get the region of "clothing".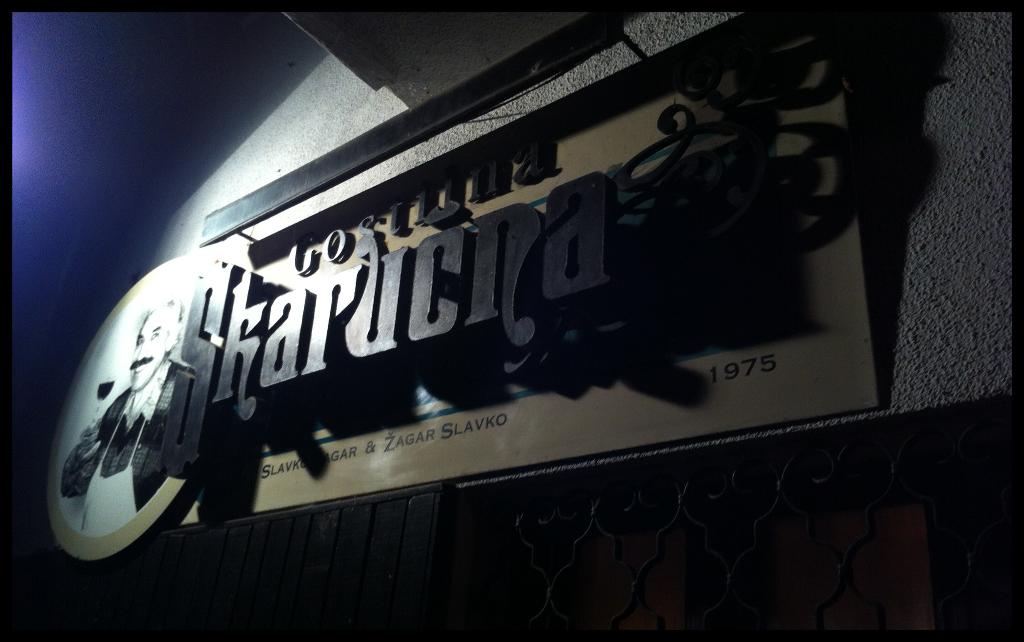
72, 357, 193, 532.
